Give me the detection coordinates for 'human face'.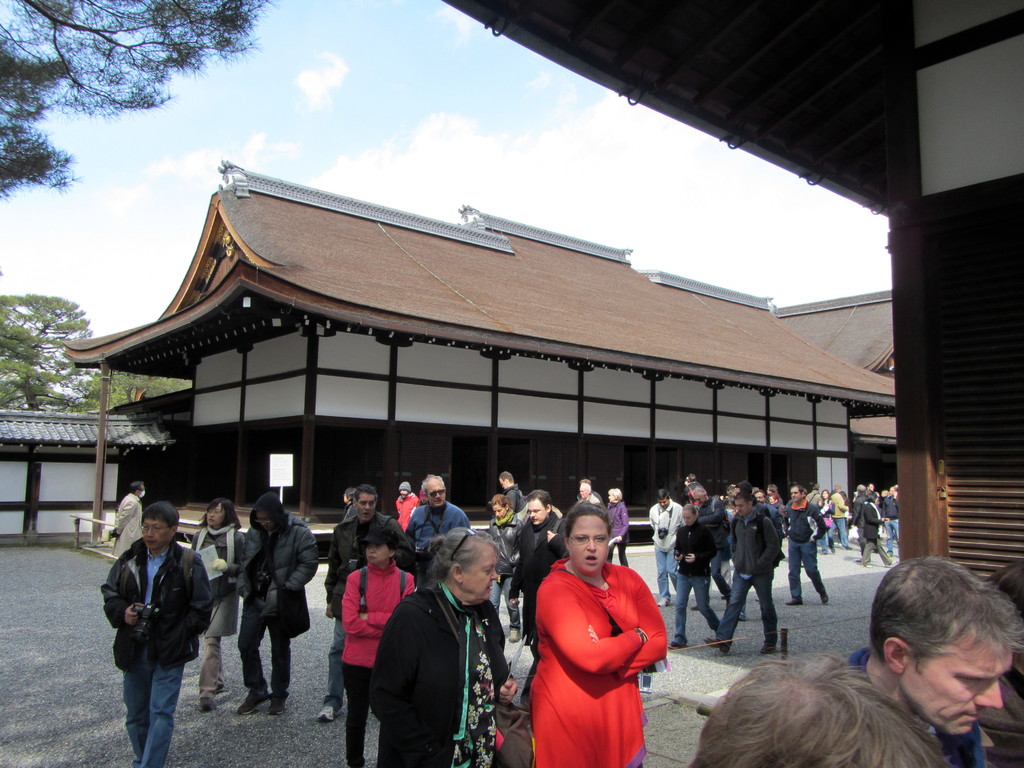
region(570, 515, 609, 573).
